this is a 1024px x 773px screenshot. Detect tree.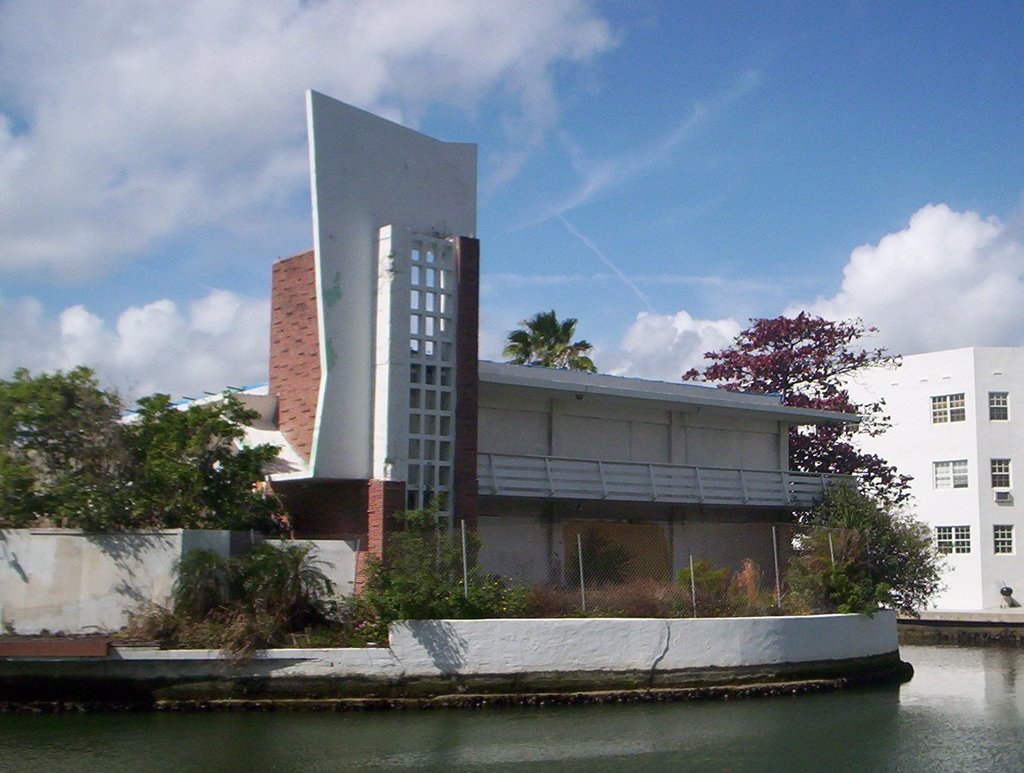
locate(78, 385, 299, 541).
